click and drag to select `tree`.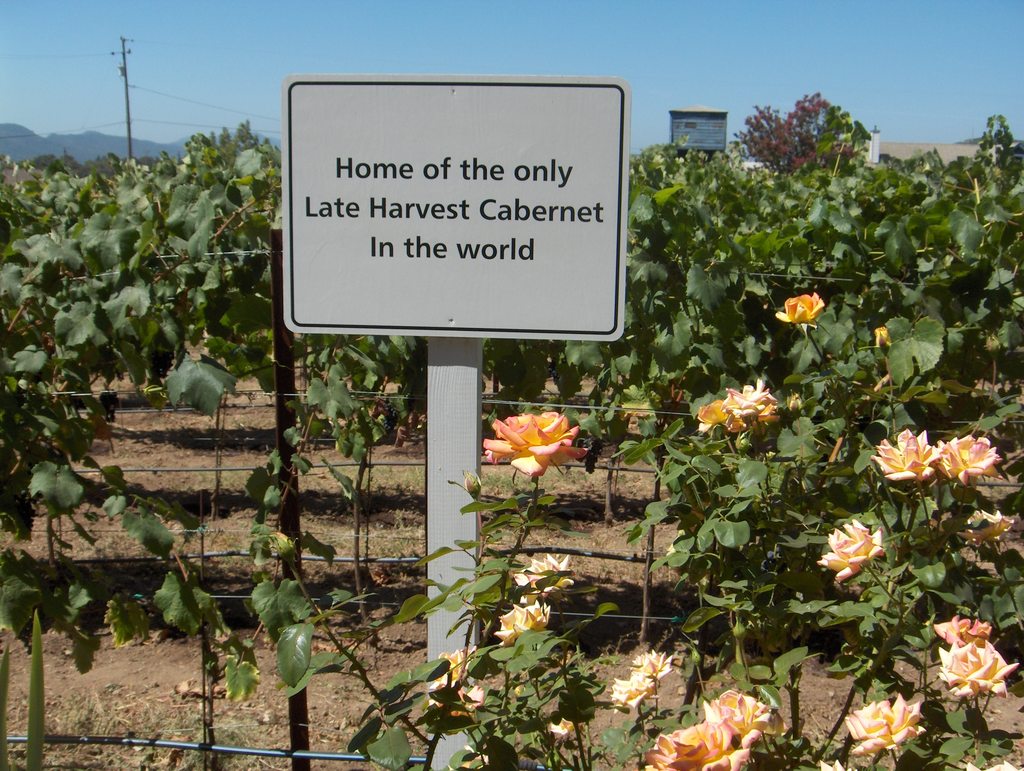
Selection: bbox=[731, 84, 880, 175].
